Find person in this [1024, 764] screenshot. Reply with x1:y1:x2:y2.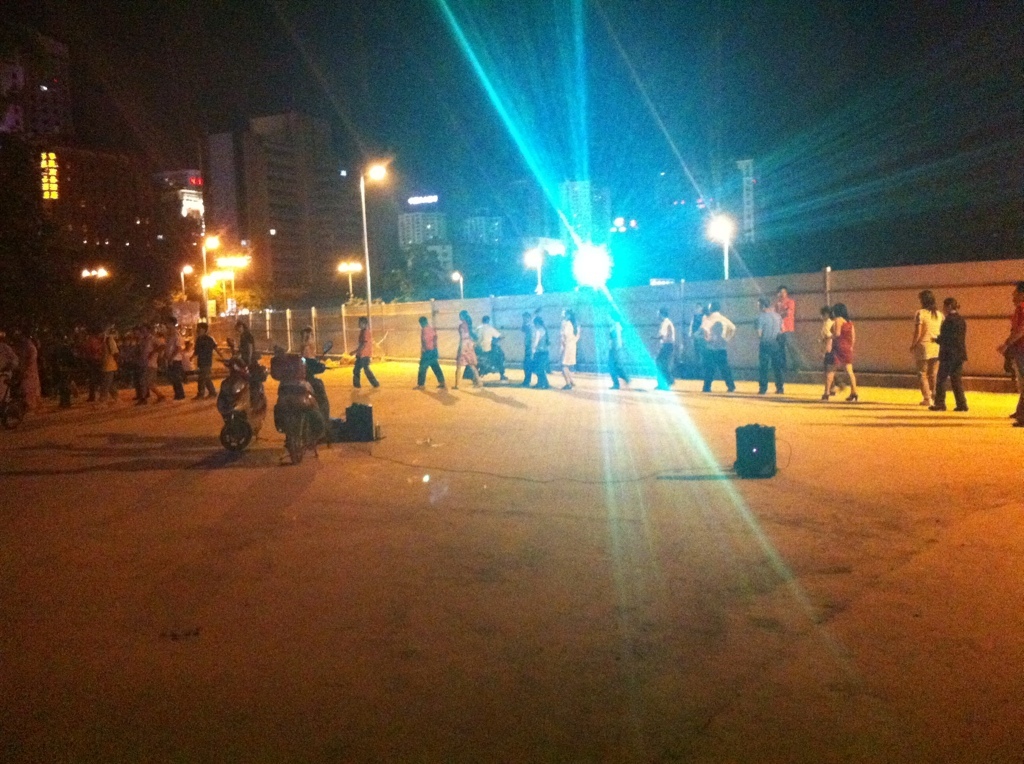
89:319:123:410.
